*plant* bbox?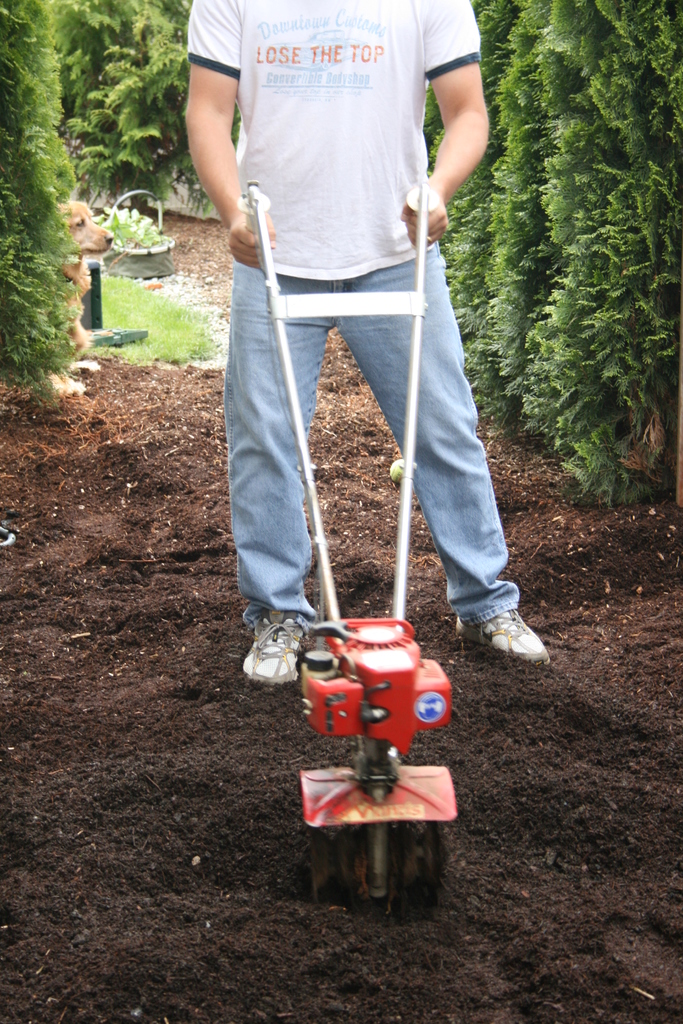
locate(79, 267, 218, 364)
